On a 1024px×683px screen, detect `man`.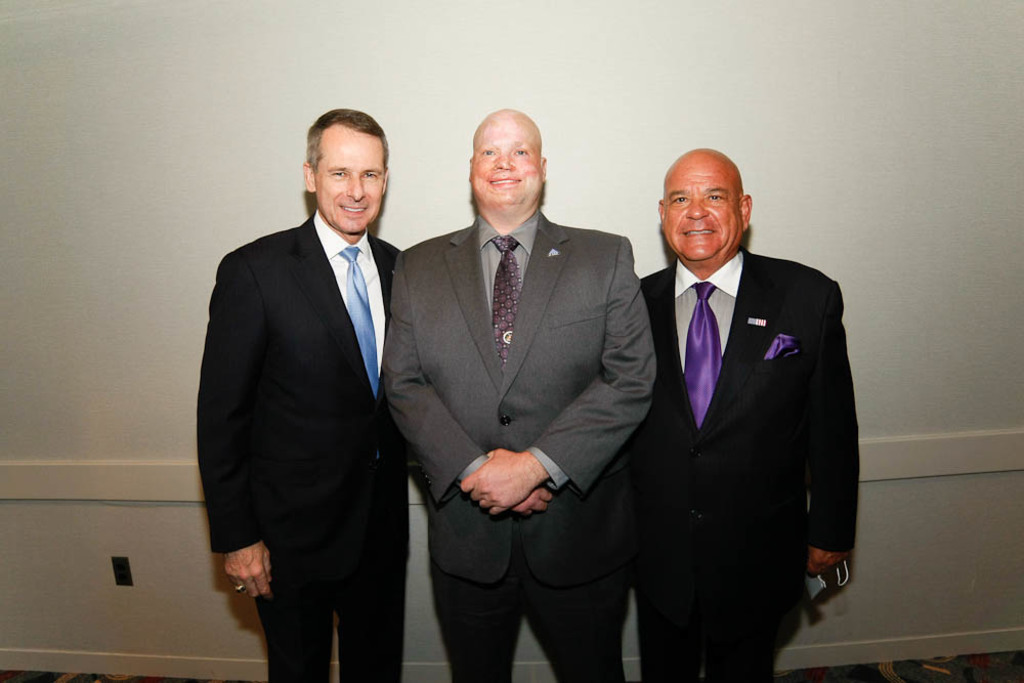
189 85 435 682.
